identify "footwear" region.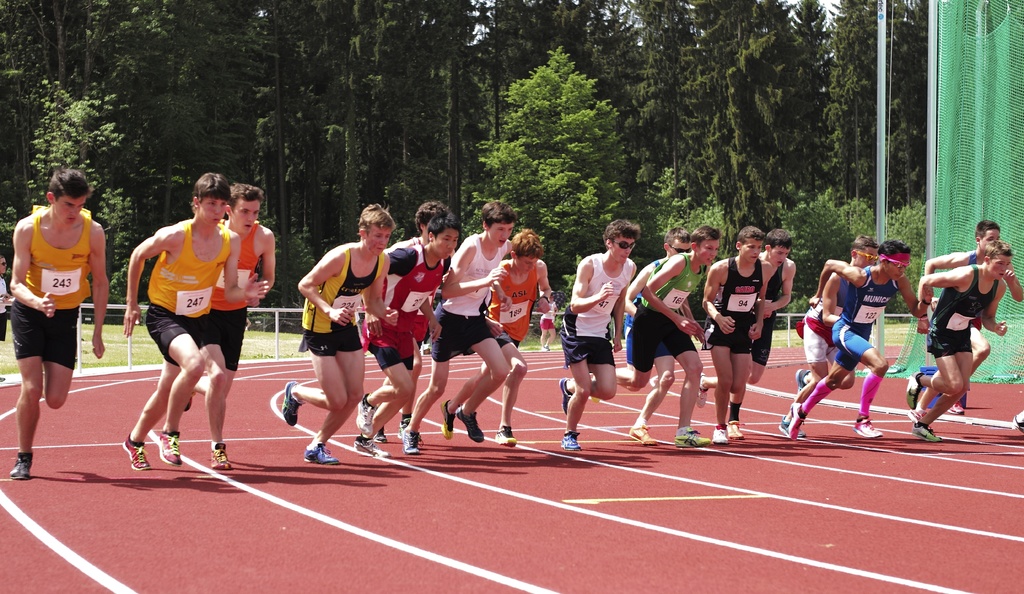
Region: [left=284, top=383, right=300, bottom=430].
